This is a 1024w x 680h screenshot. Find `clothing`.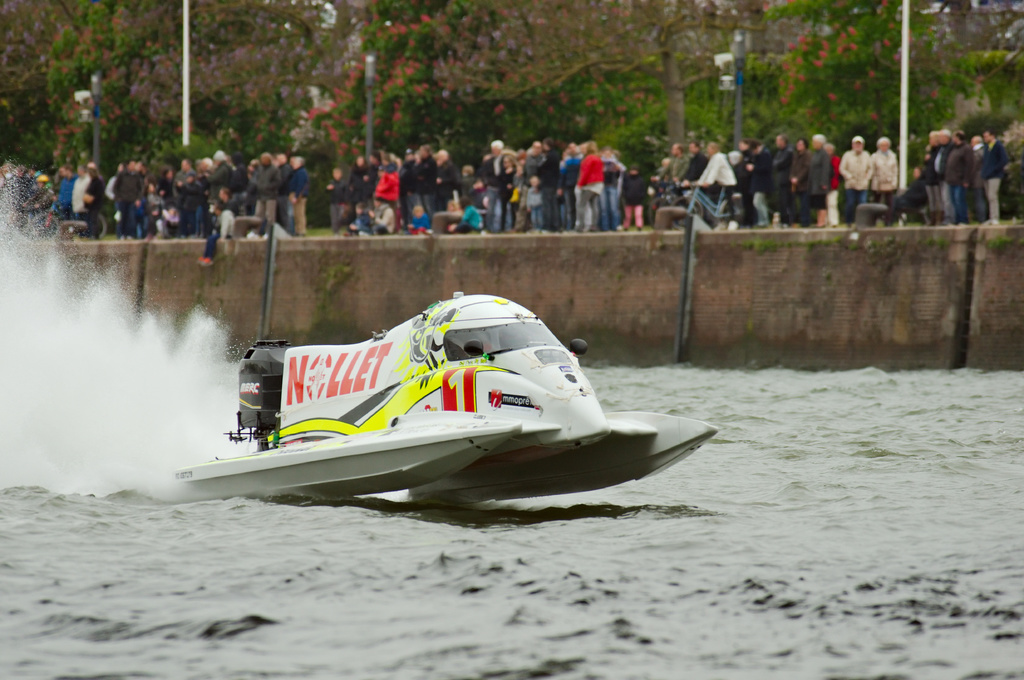
Bounding box: locate(871, 151, 901, 192).
